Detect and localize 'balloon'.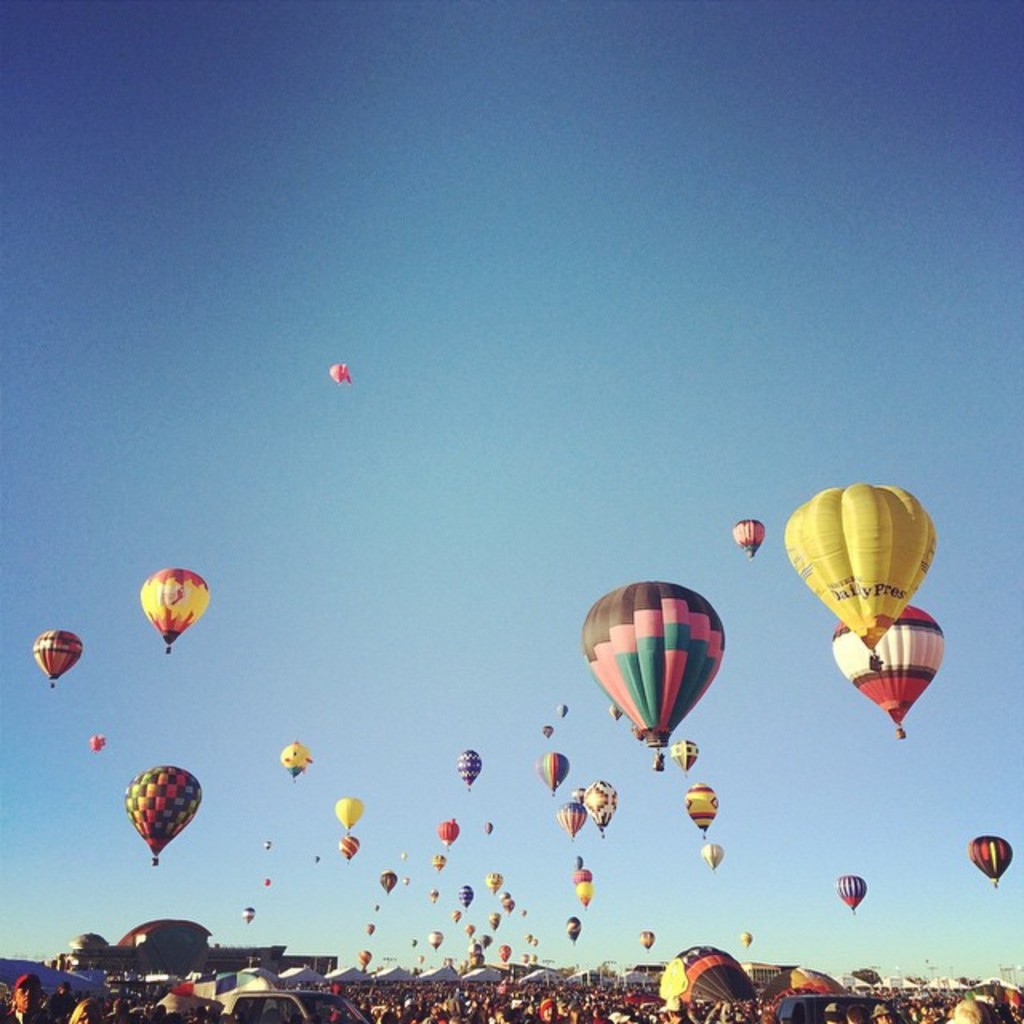
Localized at (x1=498, y1=890, x2=512, y2=904).
